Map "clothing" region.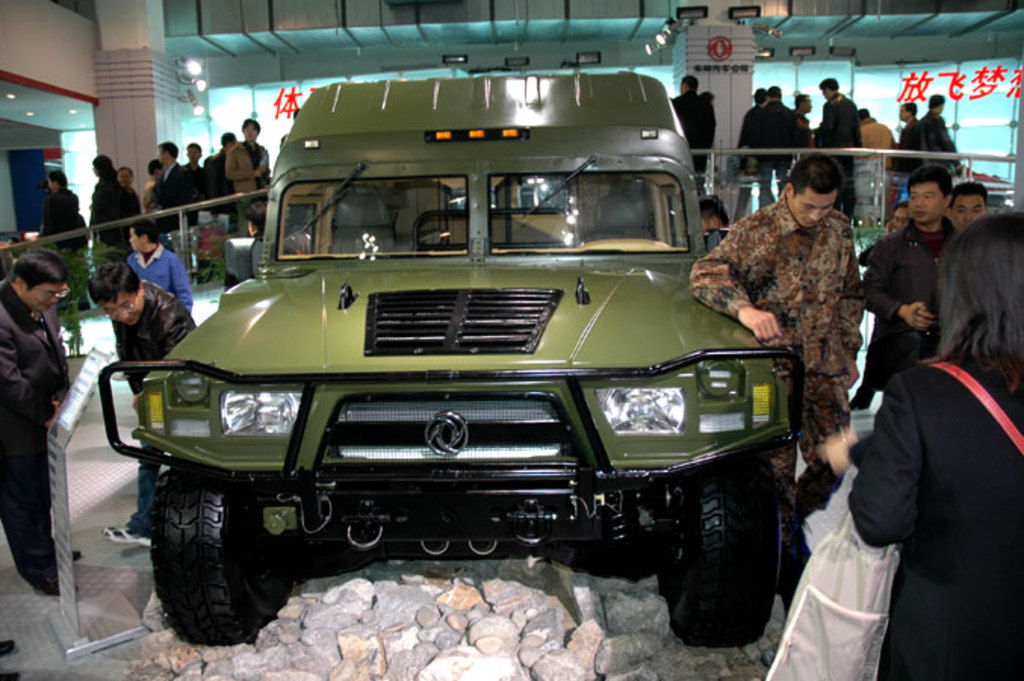
Mapped to region(685, 198, 861, 548).
